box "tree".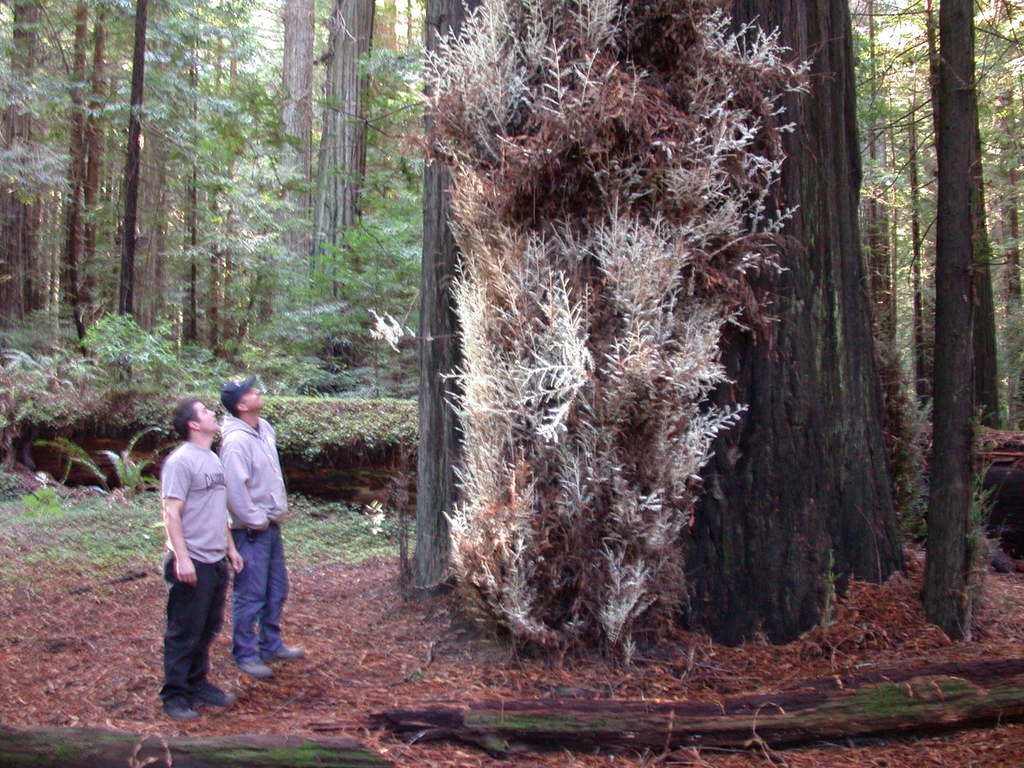
(left=55, top=0, right=136, bottom=364).
